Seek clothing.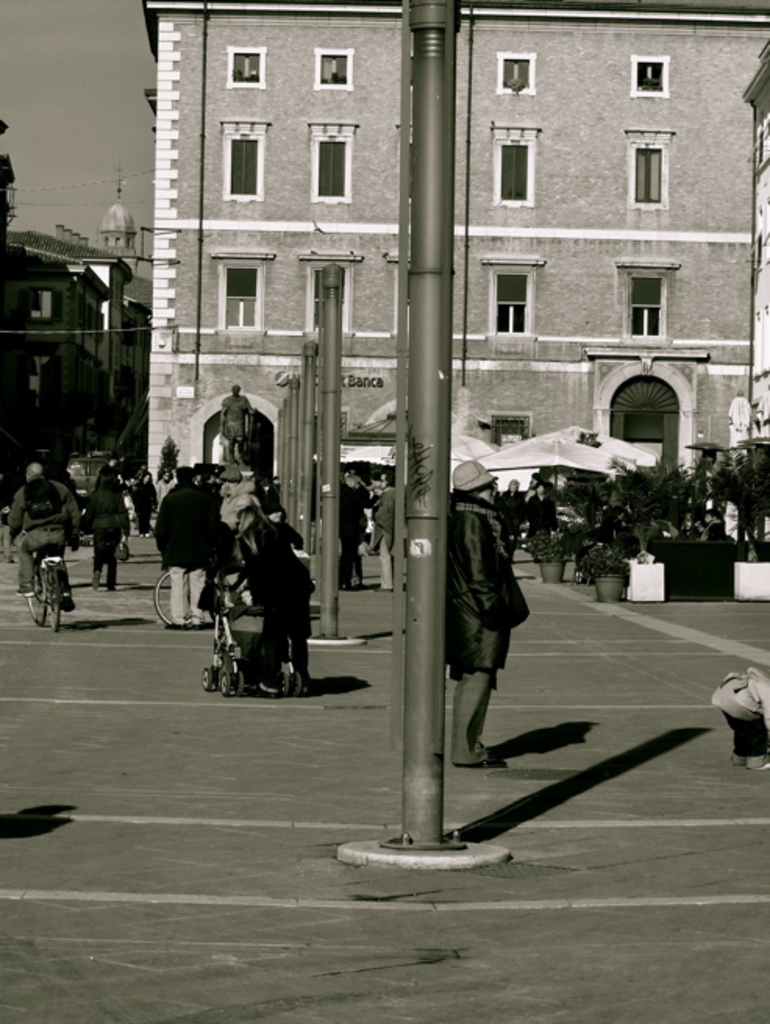
(left=8, top=482, right=80, bottom=592).
